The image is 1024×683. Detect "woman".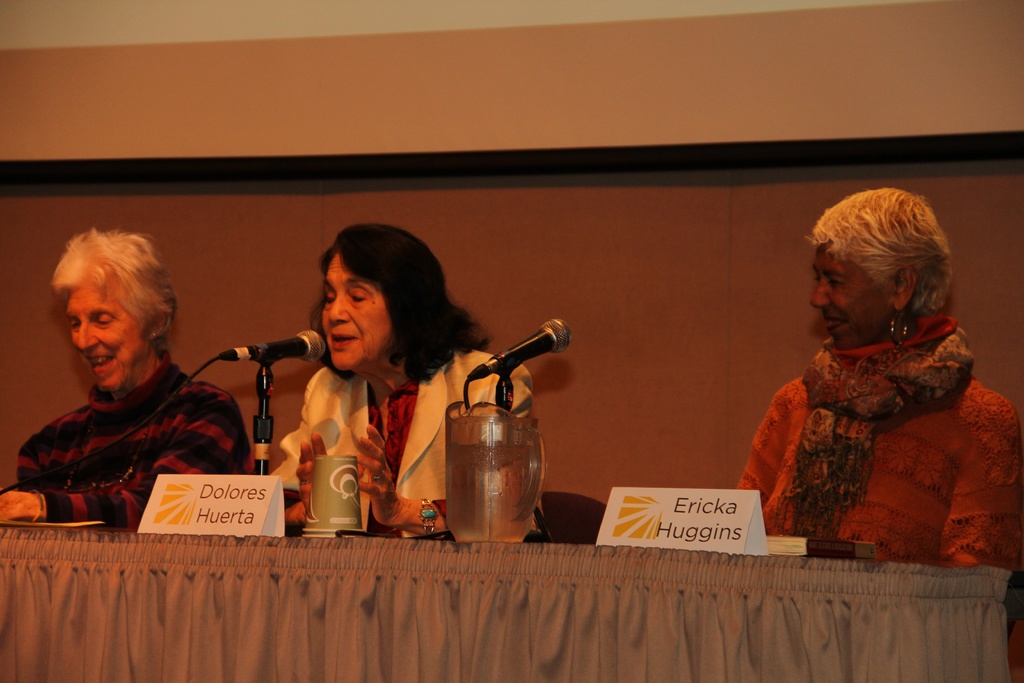
Detection: locate(734, 174, 1023, 595).
